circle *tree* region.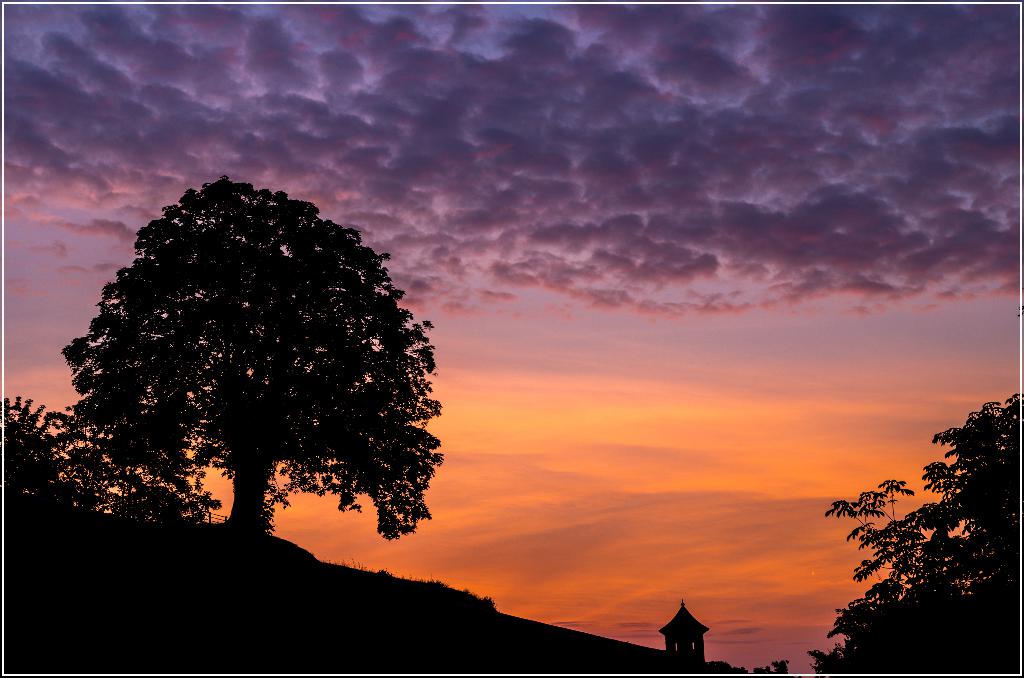
Region: locate(65, 174, 443, 541).
